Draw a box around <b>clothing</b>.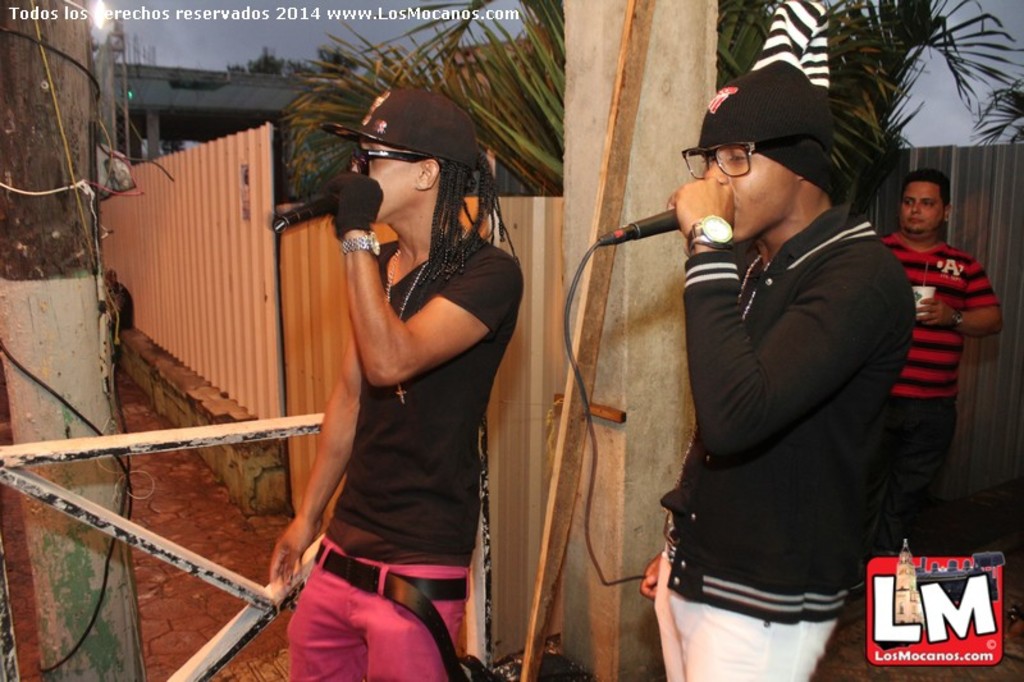
l=288, t=233, r=522, b=681.
